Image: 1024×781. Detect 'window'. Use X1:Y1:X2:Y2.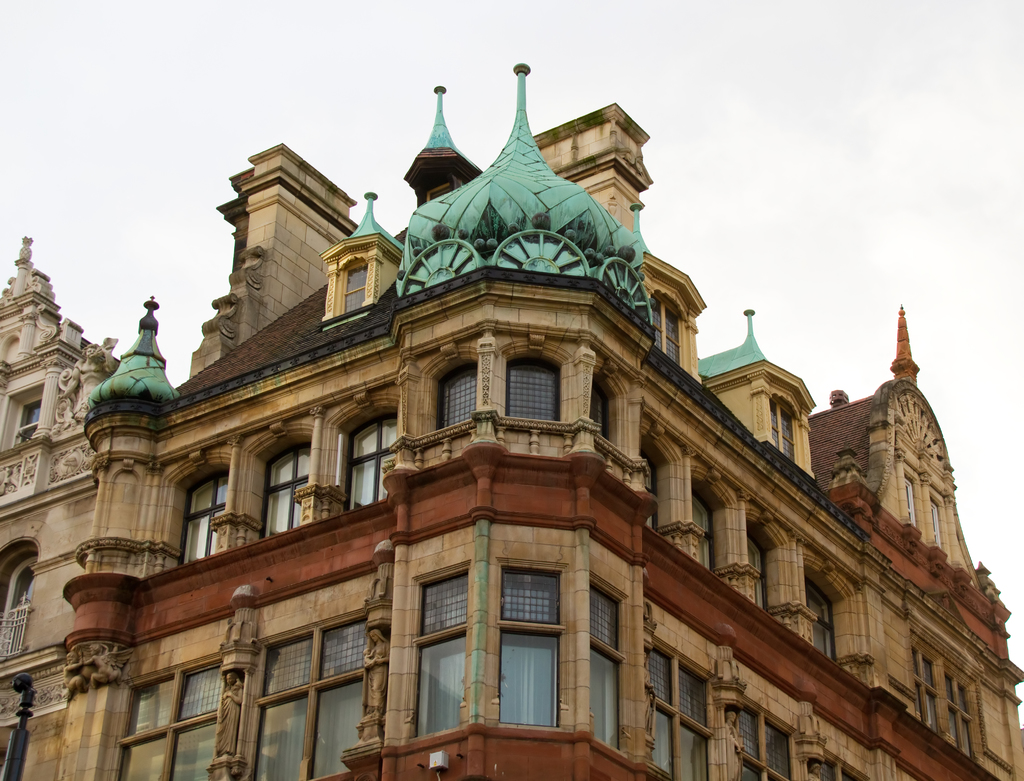
344:264:369:319.
